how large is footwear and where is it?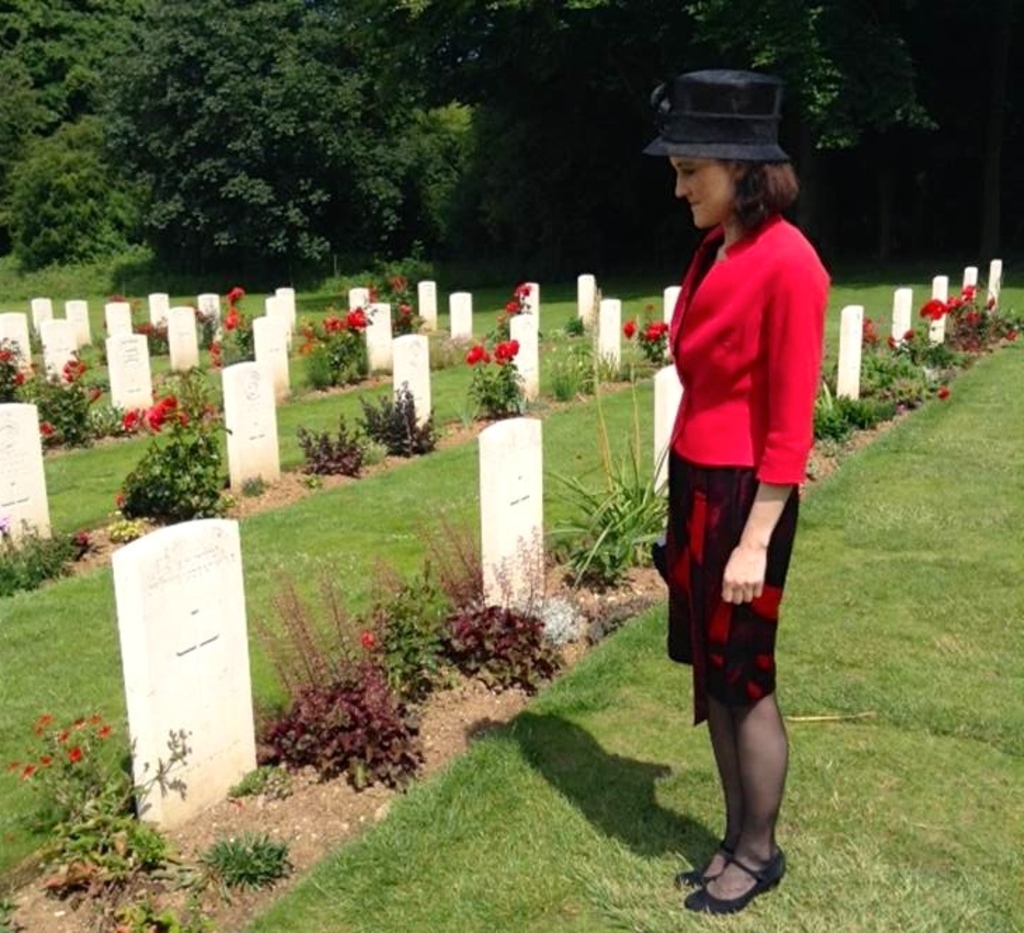
Bounding box: l=676, t=844, r=733, b=895.
